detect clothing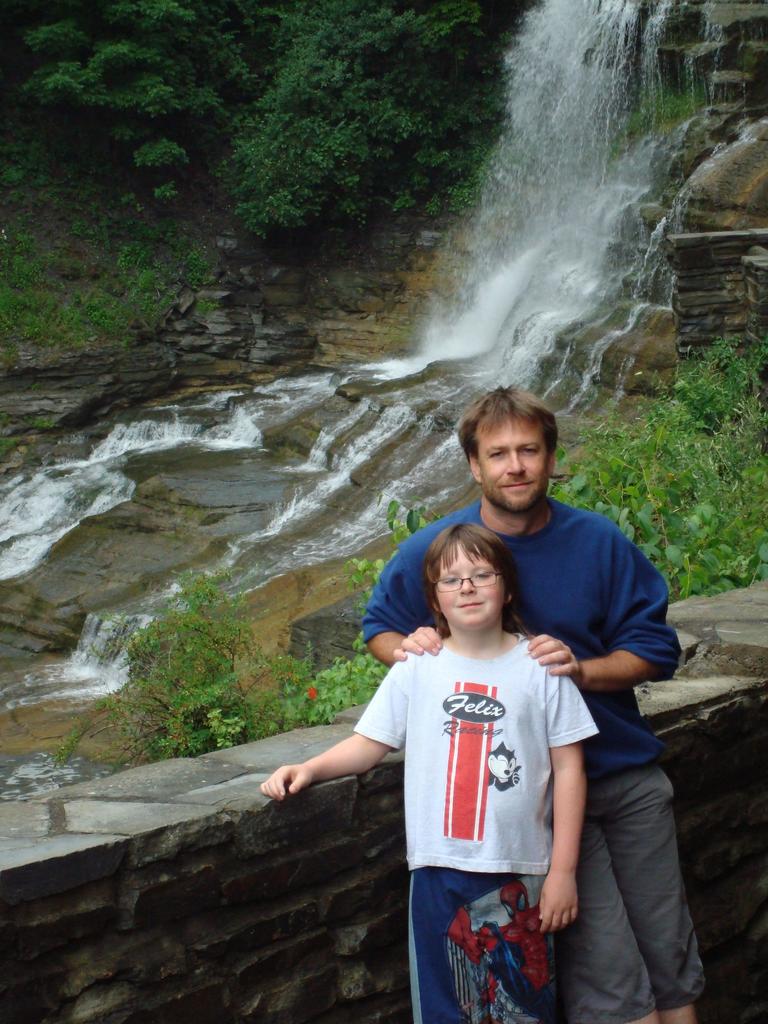
x1=348 y1=496 x2=726 y2=1023
